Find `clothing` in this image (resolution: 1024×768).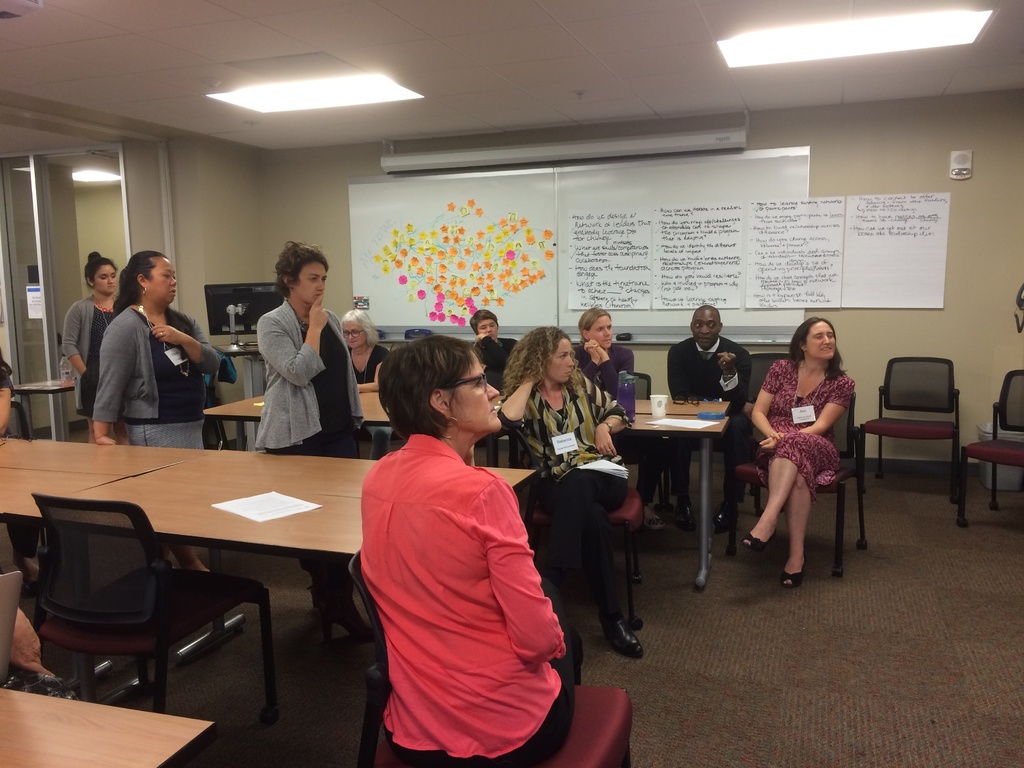
x1=95, y1=307, x2=219, y2=450.
